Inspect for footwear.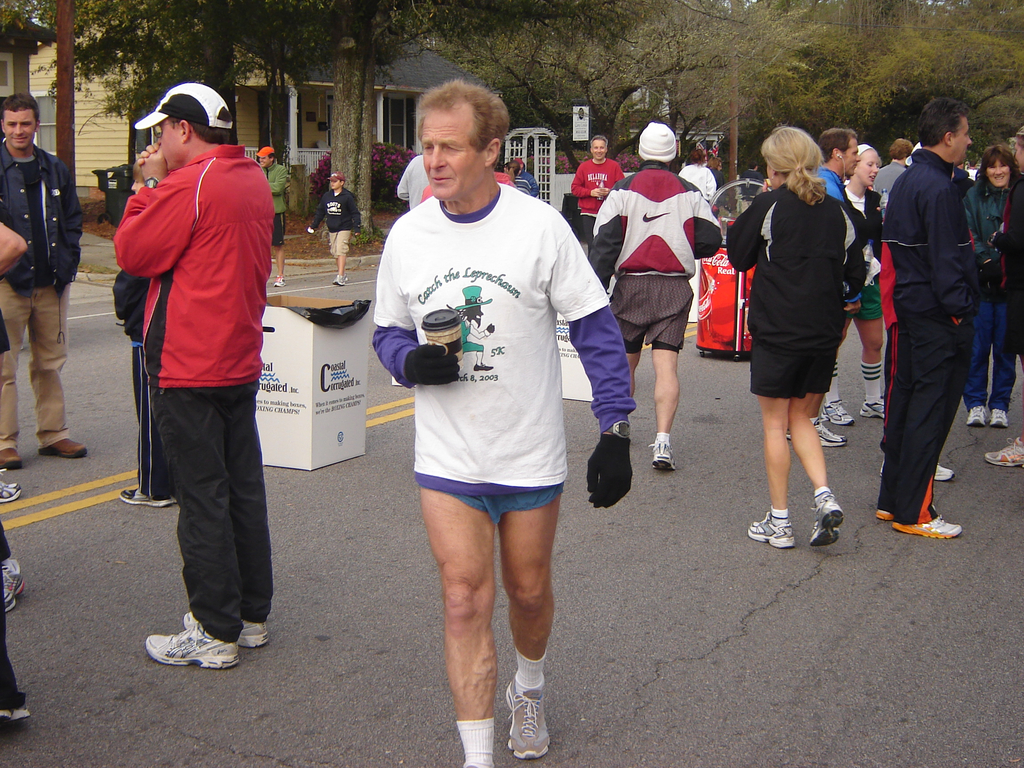
Inspection: l=808, t=495, r=842, b=549.
